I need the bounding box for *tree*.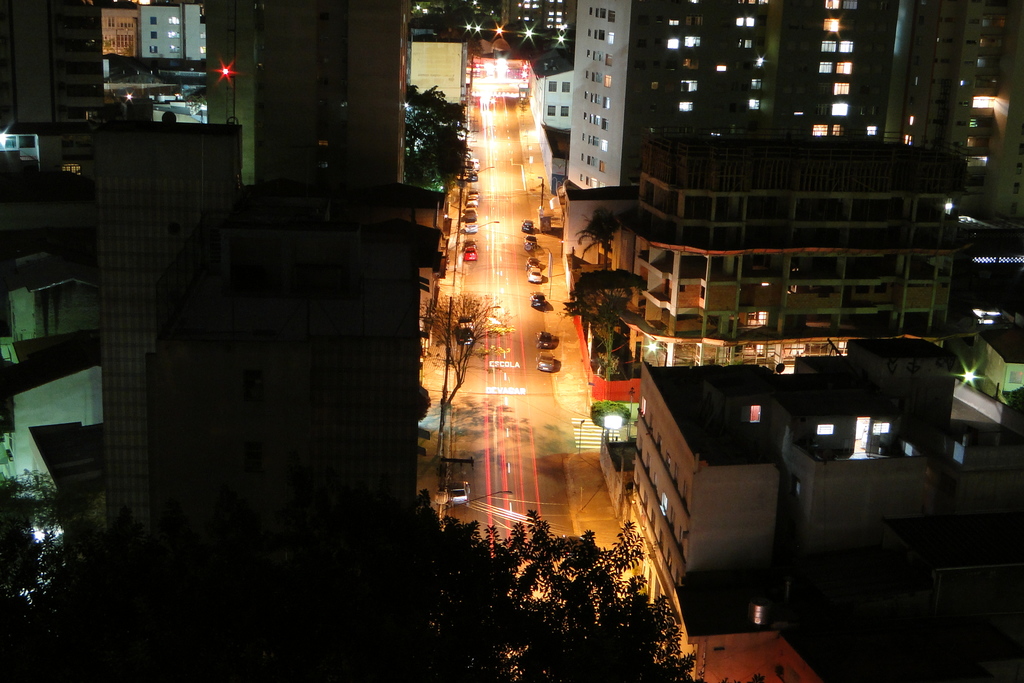
Here it is: 398:86:473:188.
